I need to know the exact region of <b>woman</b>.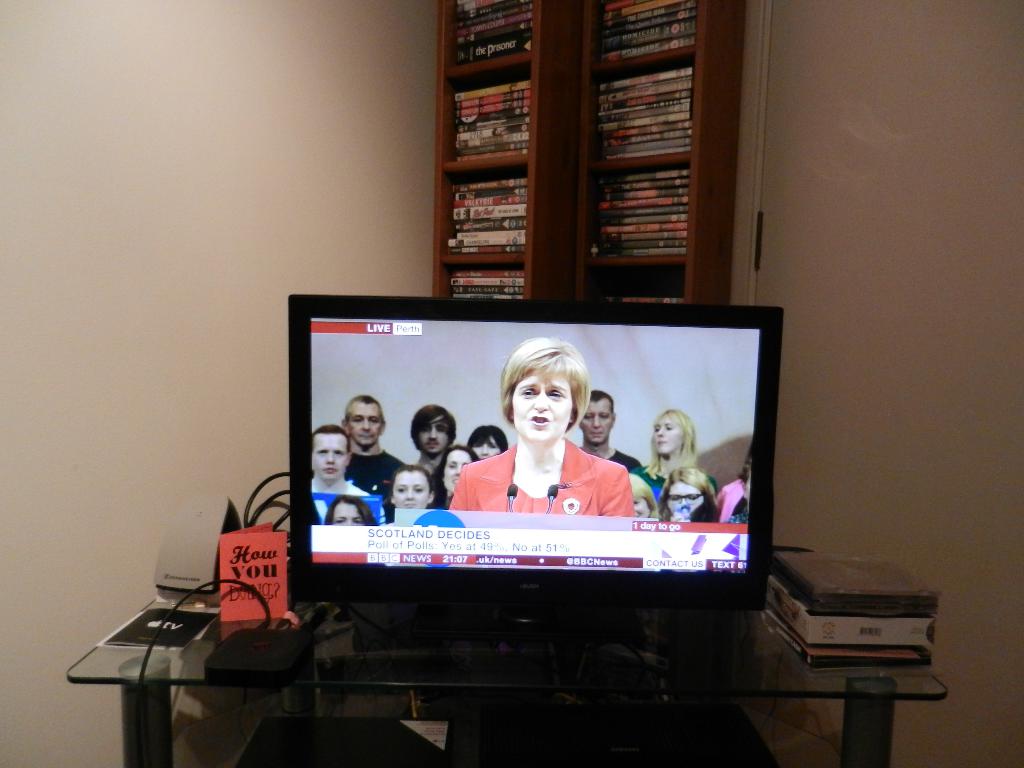
Region: {"left": 463, "top": 422, "right": 509, "bottom": 461}.
